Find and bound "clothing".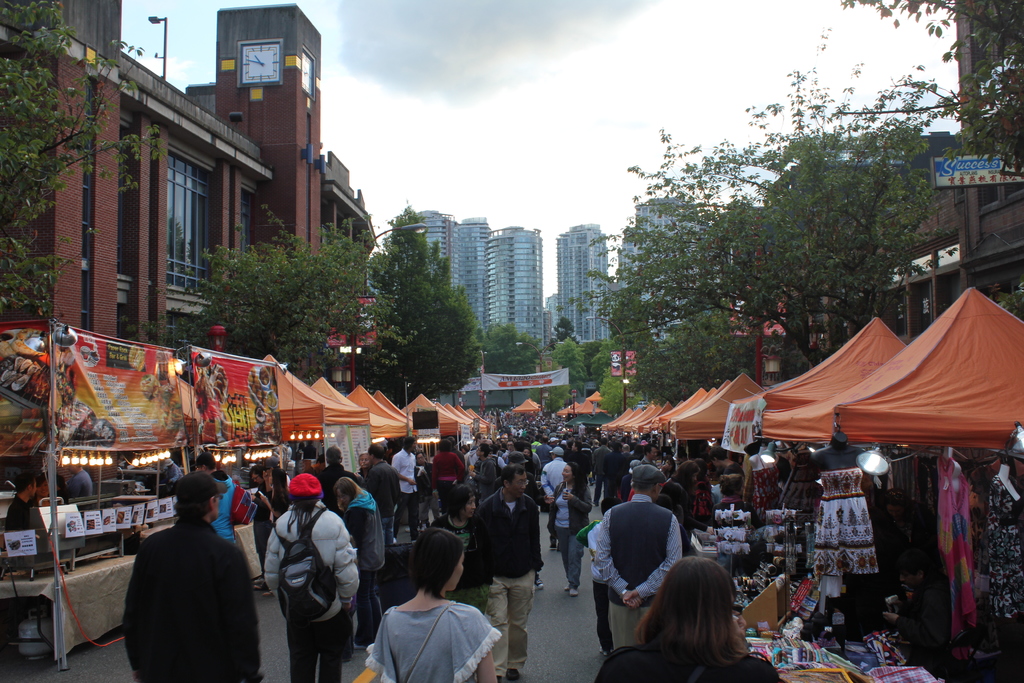
Bound: (x1=540, y1=456, x2=568, y2=548).
